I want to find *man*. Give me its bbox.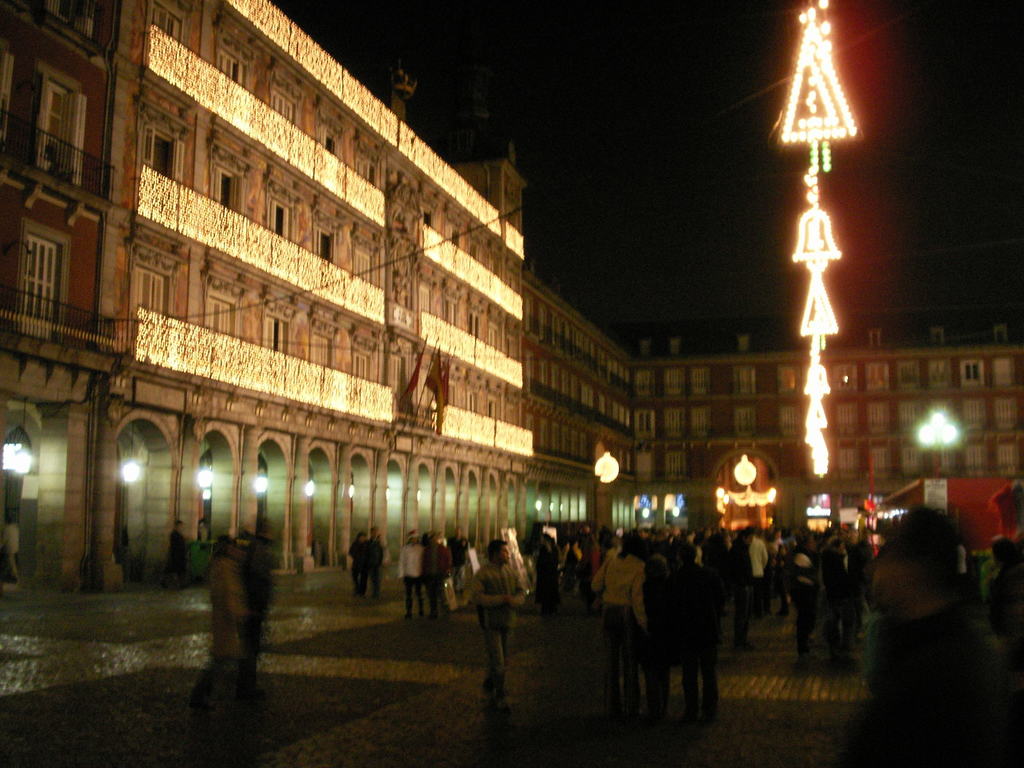
bbox=(726, 524, 764, 650).
